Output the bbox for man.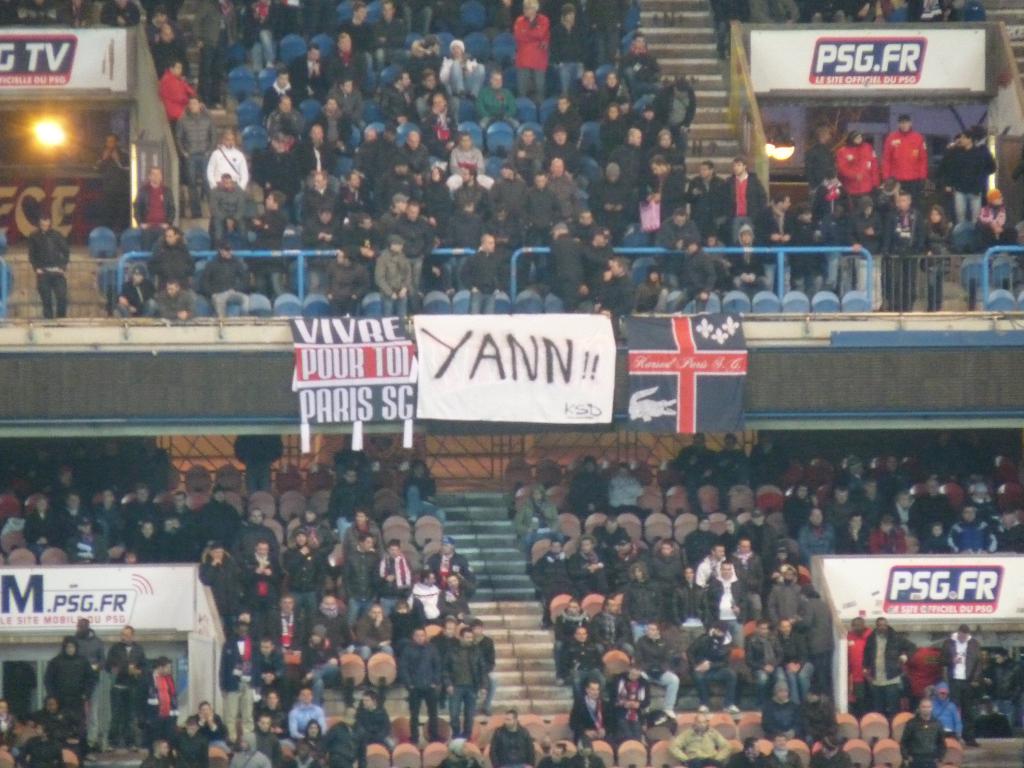
(left=534, top=742, right=569, bottom=767).
